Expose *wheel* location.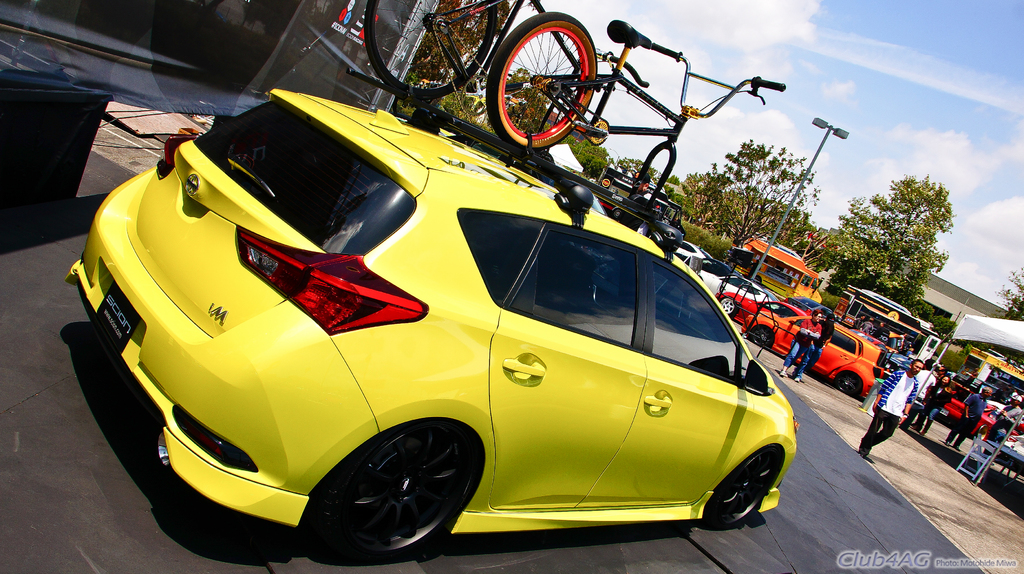
Exposed at (left=719, top=297, right=737, bottom=320).
